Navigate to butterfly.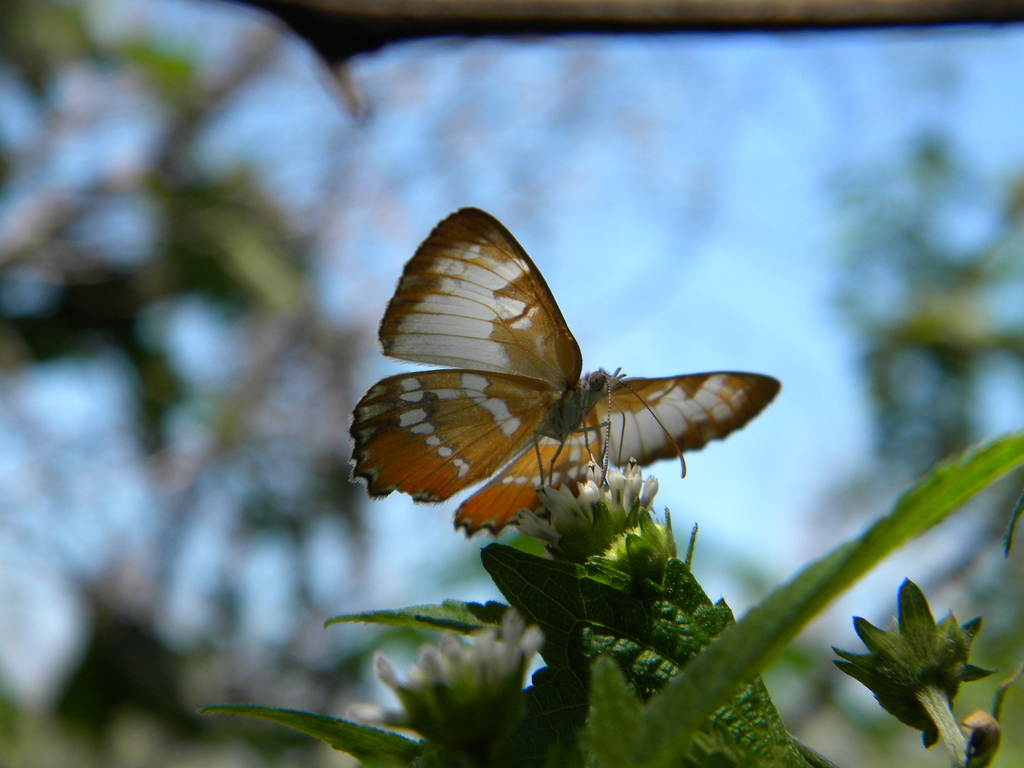
Navigation target: 349/205/781/541.
